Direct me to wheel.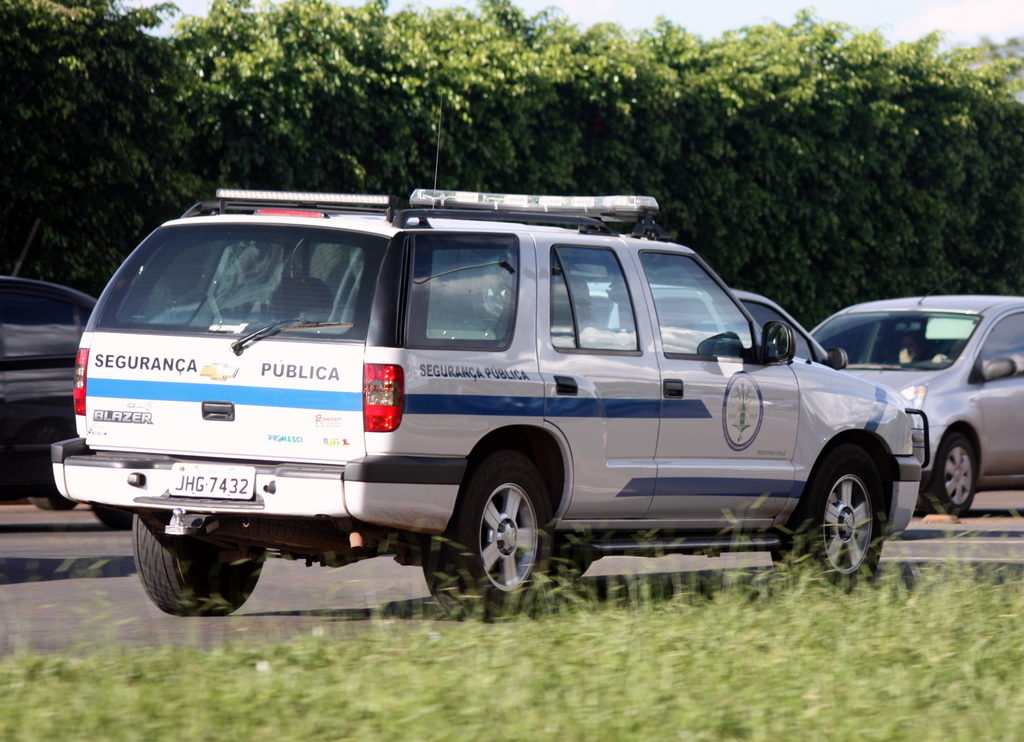
Direction: (458,468,545,598).
